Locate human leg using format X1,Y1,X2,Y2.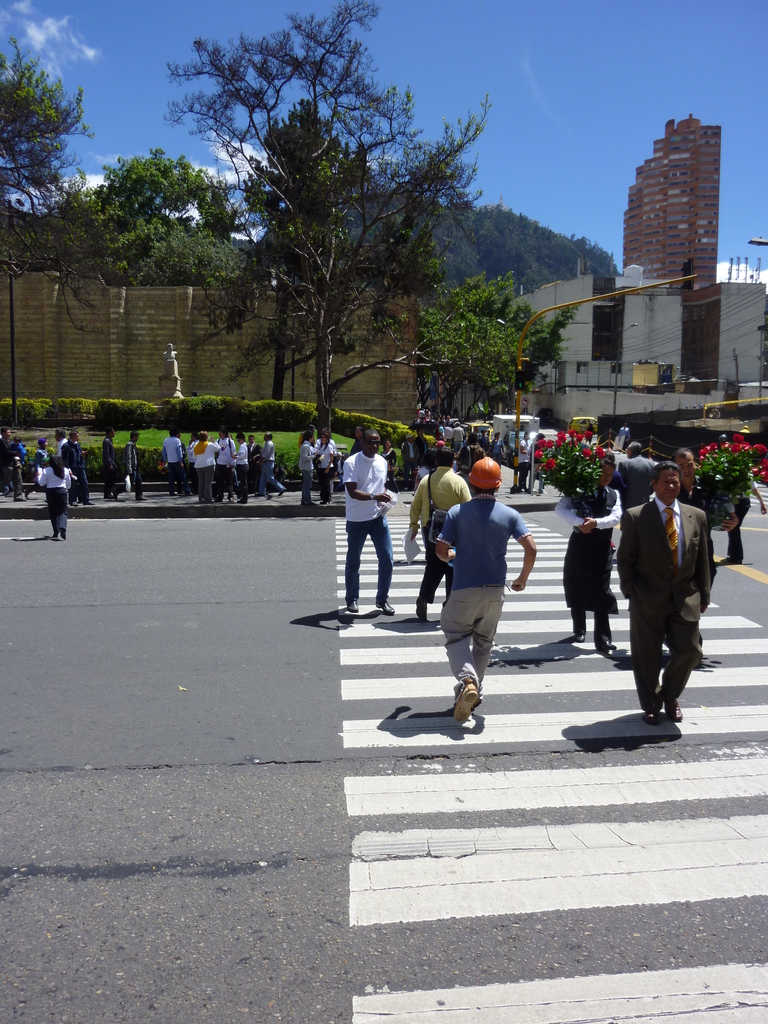
438,586,483,712.
